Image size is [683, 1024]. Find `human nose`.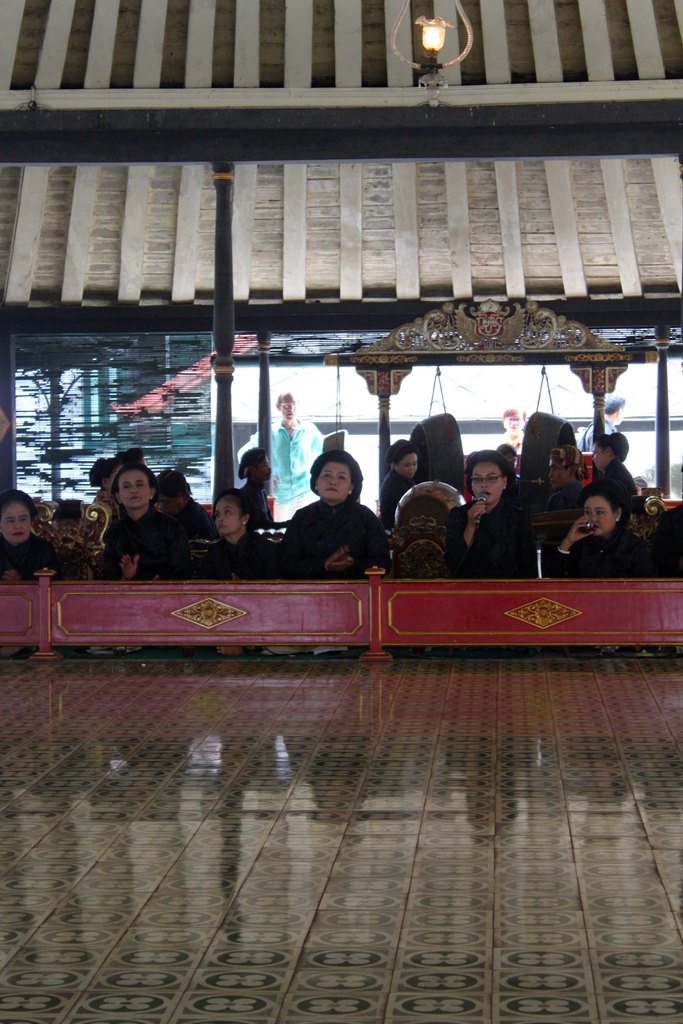
pyautogui.locateOnScreen(327, 474, 338, 483).
